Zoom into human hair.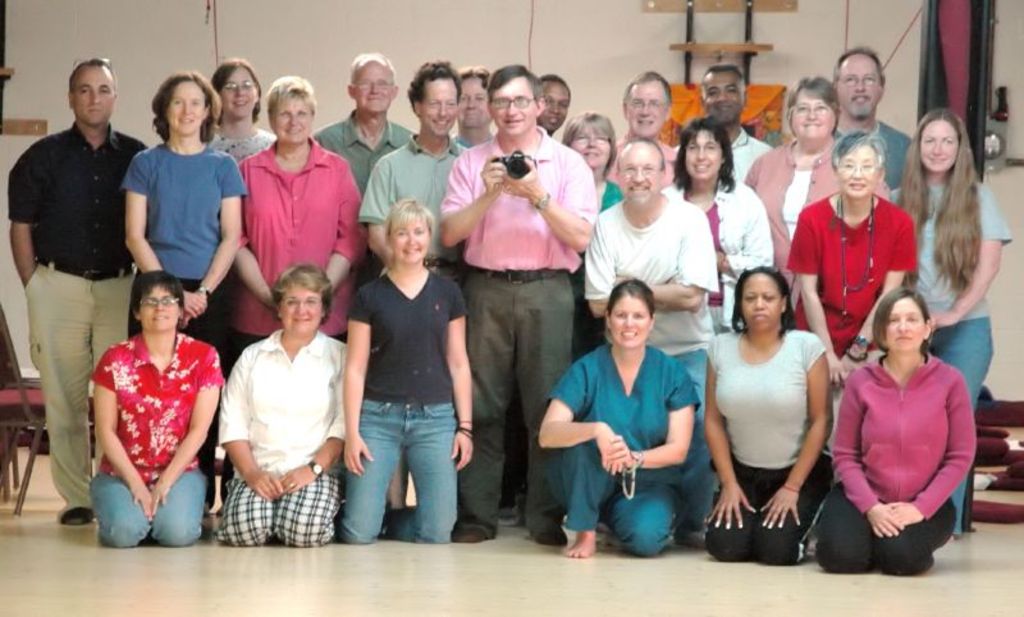
Zoom target: pyautogui.locateOnScreen(627, 68, 676, 97).
